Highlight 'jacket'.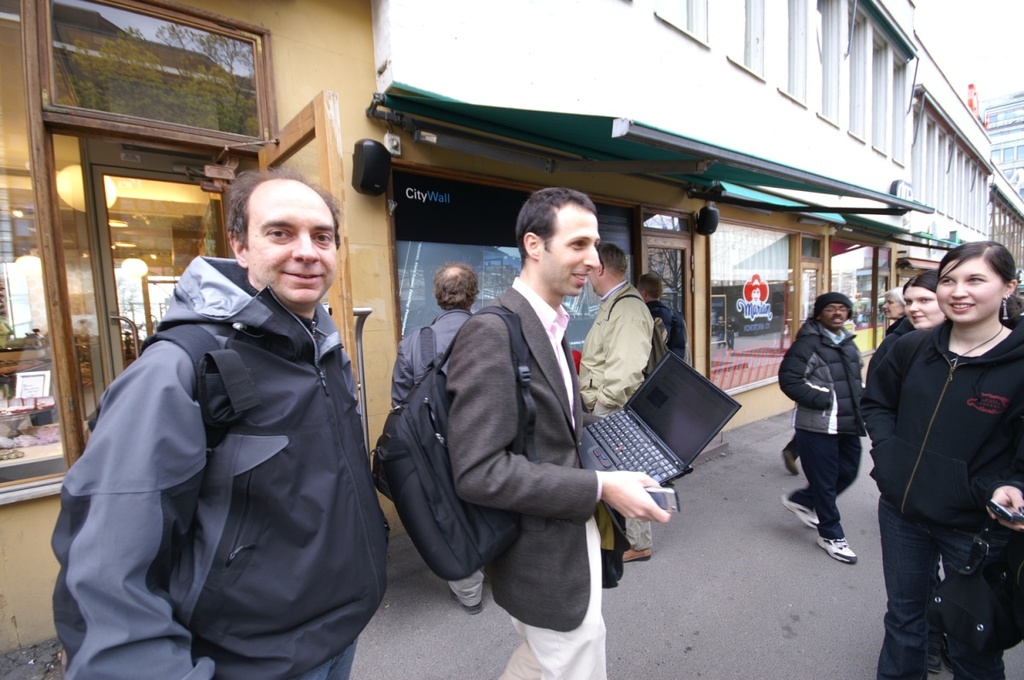
Highlighted region: left=859, top=317, right=1023, bottom=520.
